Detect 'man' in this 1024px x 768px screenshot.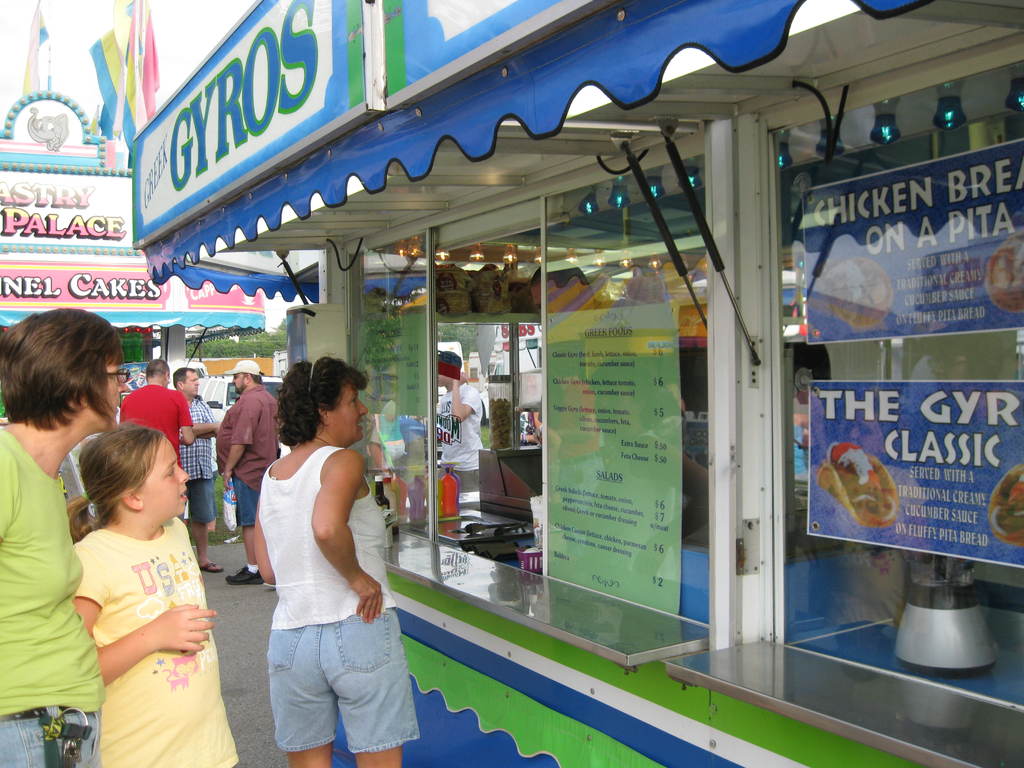
Detection: {"left": 180, "top": 365, "right": 227, "bottom": 569}.
